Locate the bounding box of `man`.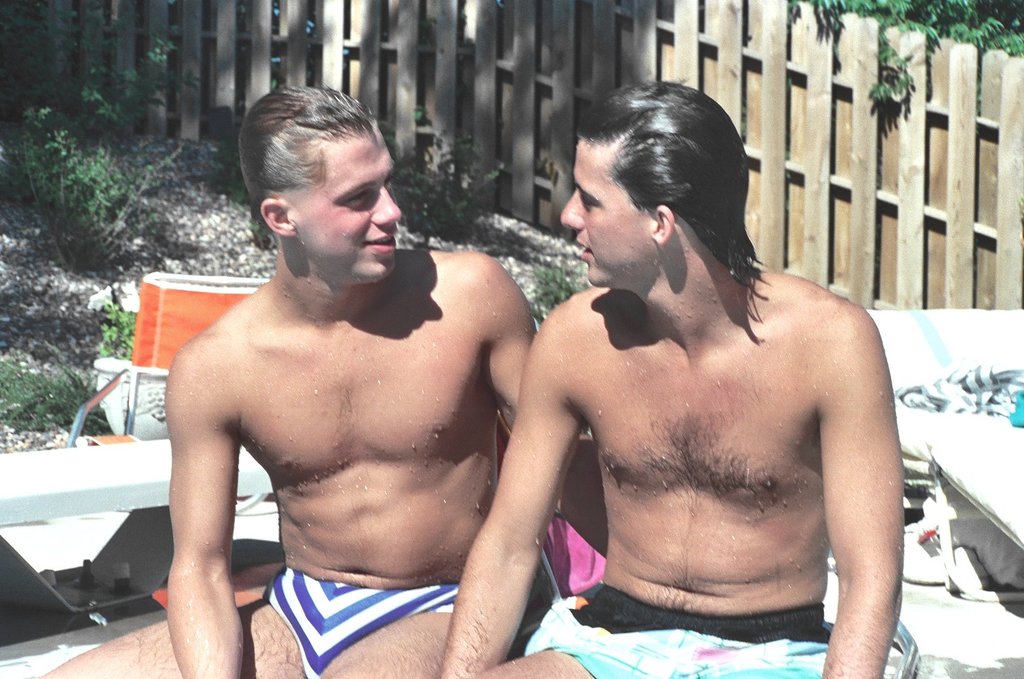
Bounding box: x1=484, y1=81, x2=934, y2=678.
